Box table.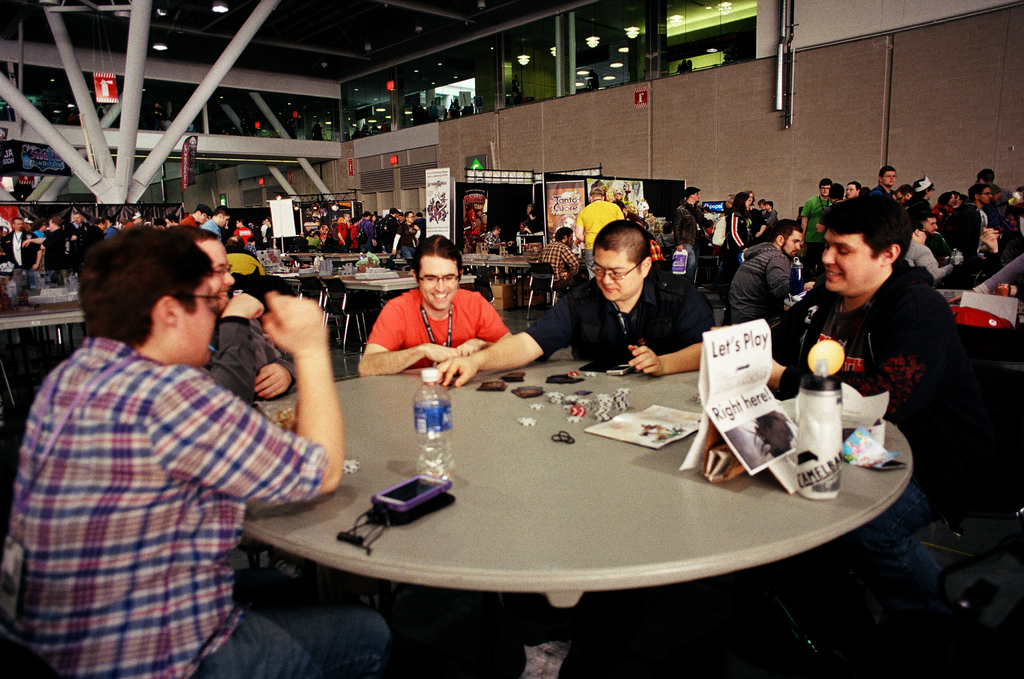
bbox=(241, 369, 914, 678).
